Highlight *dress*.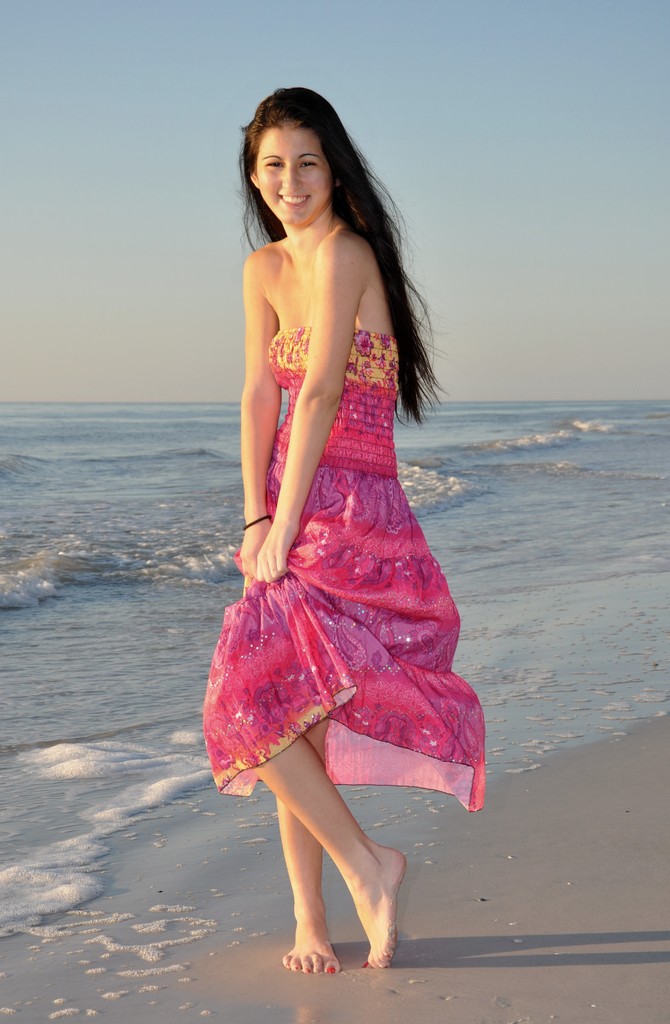
Highlighted region: region(200, 321, 486, 812).
